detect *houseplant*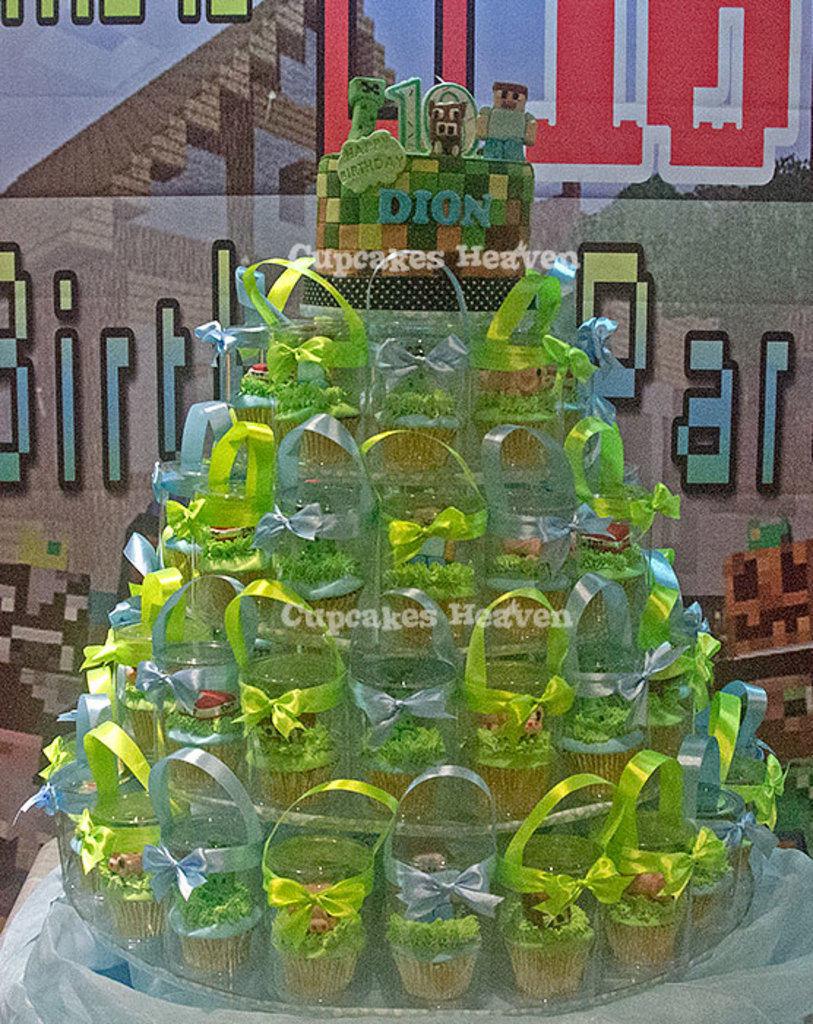
(left=273, top=531, right=342, bottom=633)
